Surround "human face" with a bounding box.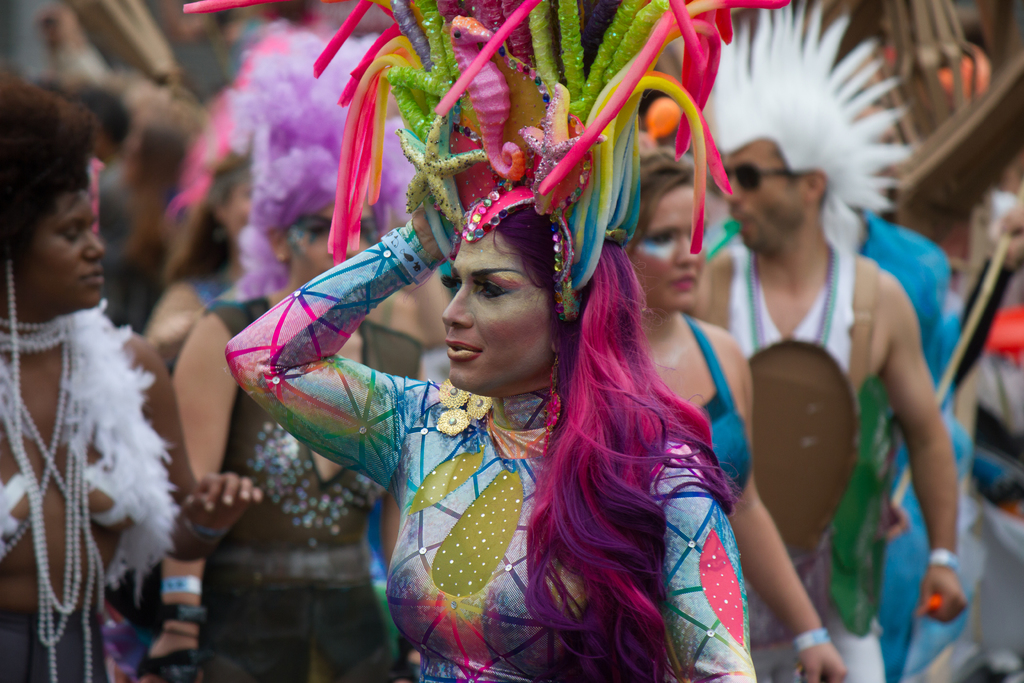
(20, 193, 107, 311).
